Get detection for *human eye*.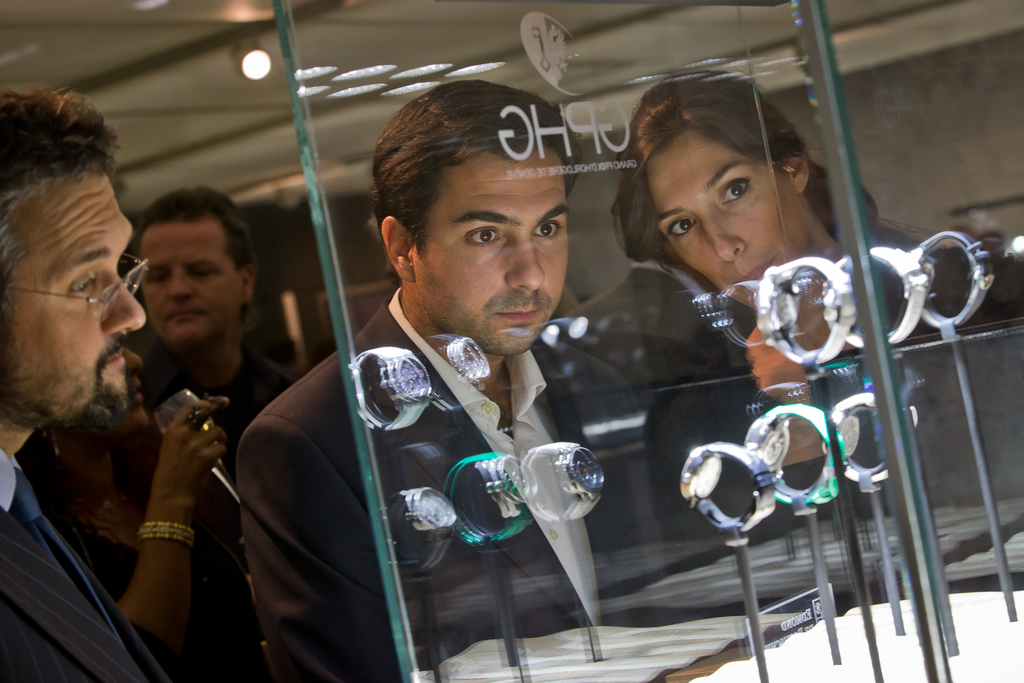
Detection: pyautogui.locateOnScreen(68, 272, 95, 295).
